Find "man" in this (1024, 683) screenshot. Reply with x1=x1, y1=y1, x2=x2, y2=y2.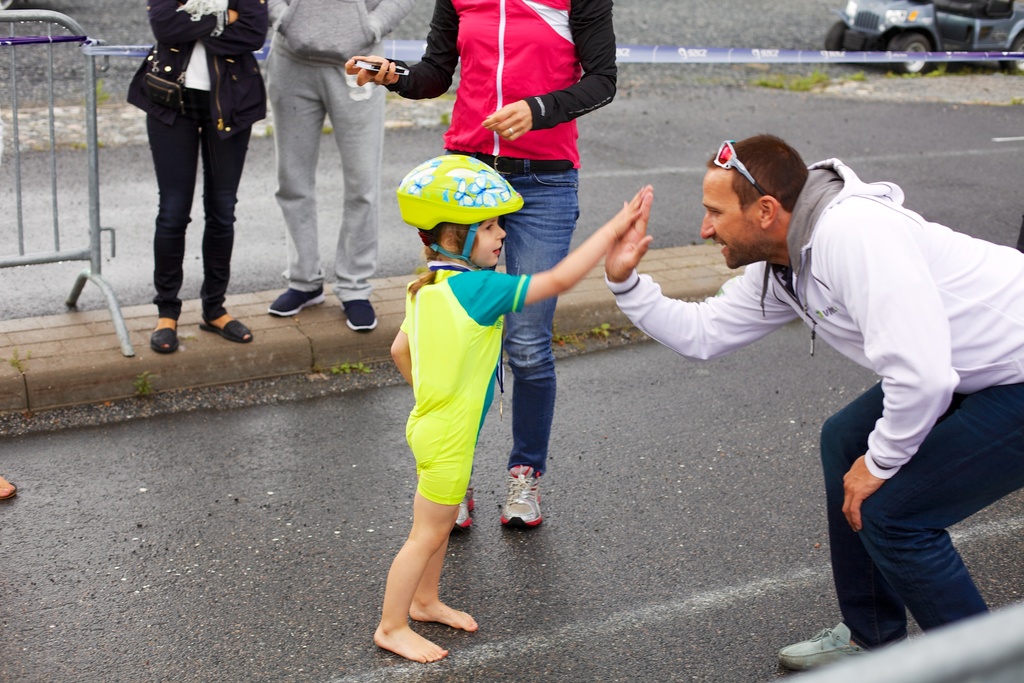
x1=577, y1=119, x2=987, y2=618.
